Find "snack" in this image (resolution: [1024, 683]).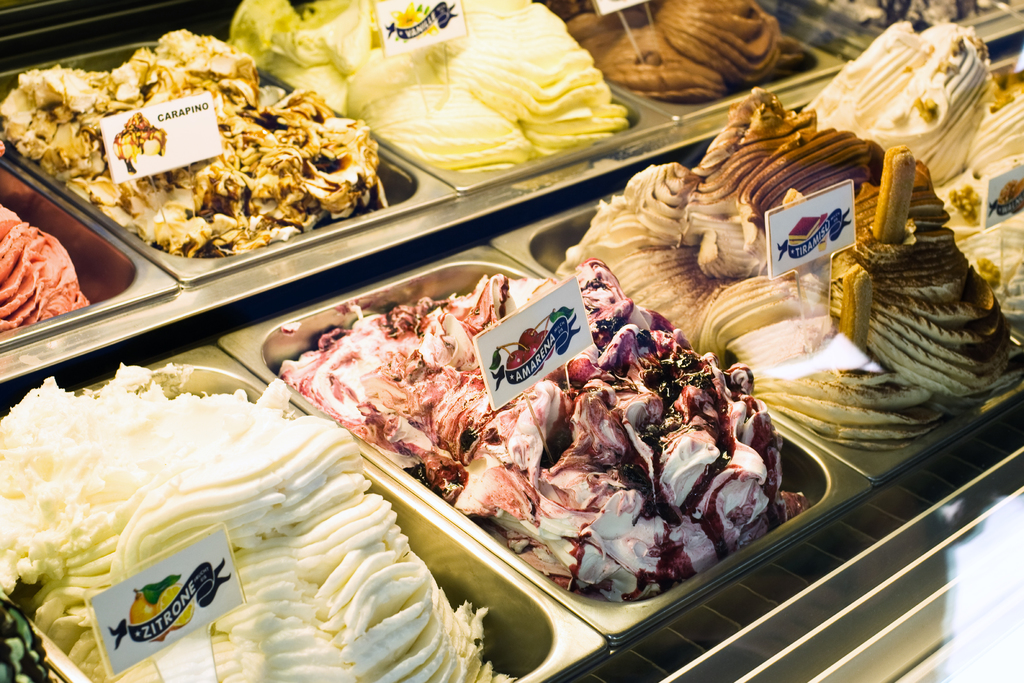
0/204/89/328.
